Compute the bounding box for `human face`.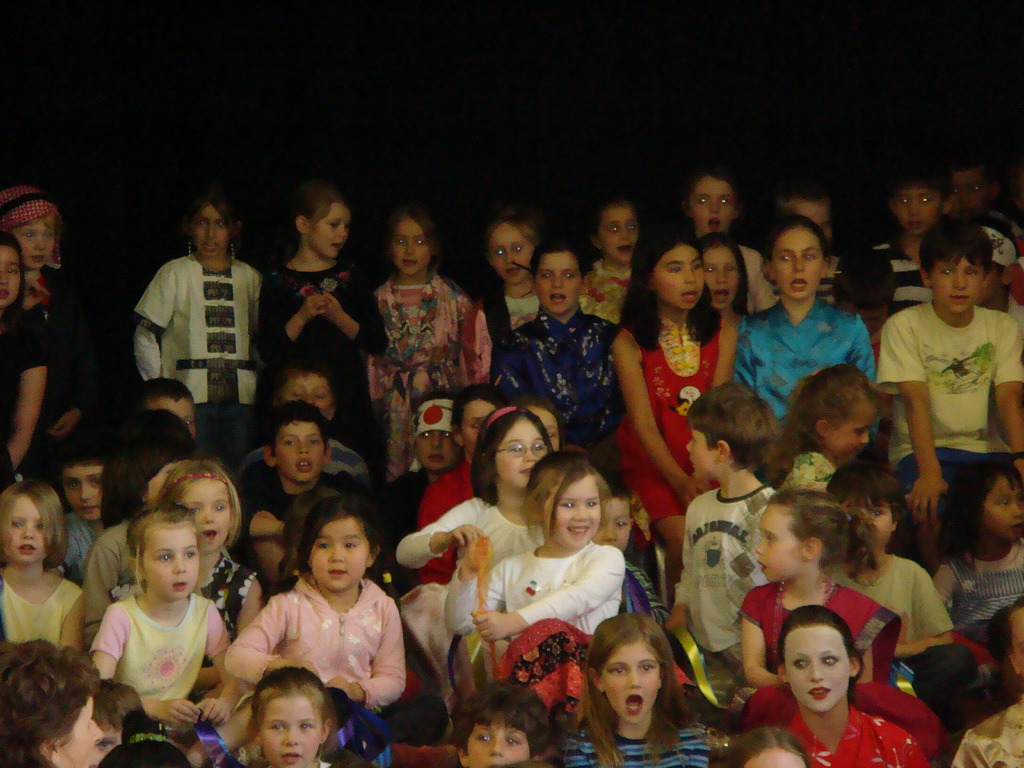
3 490 51 573.
